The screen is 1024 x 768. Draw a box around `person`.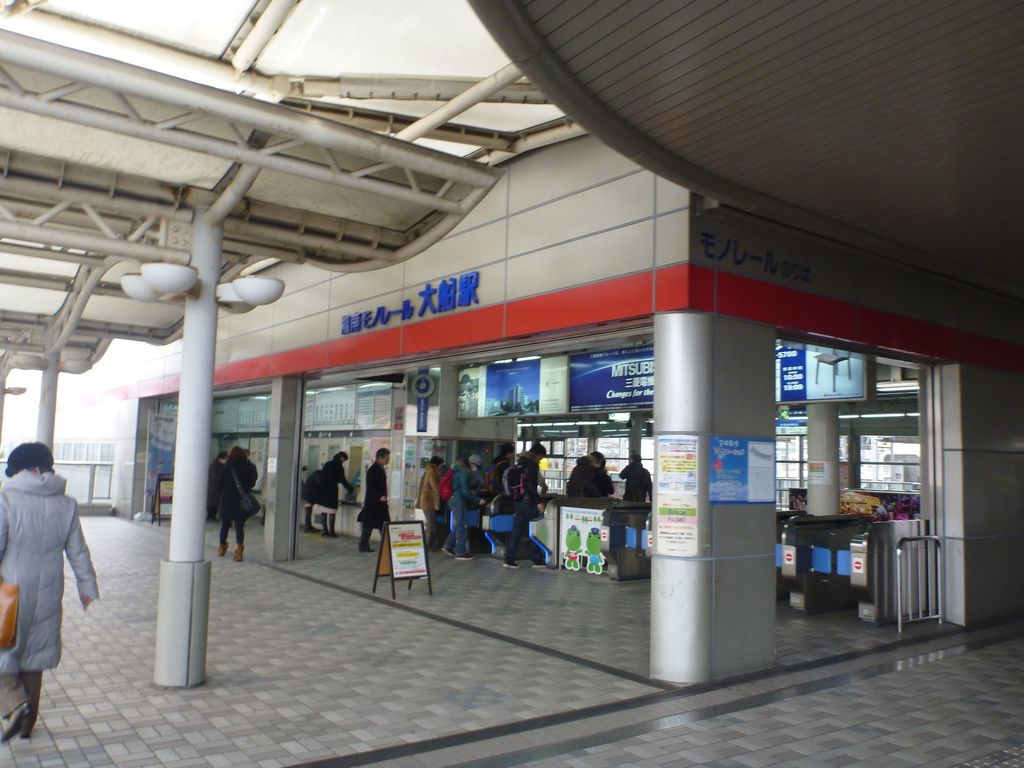
[215, 446, 256, 565].
